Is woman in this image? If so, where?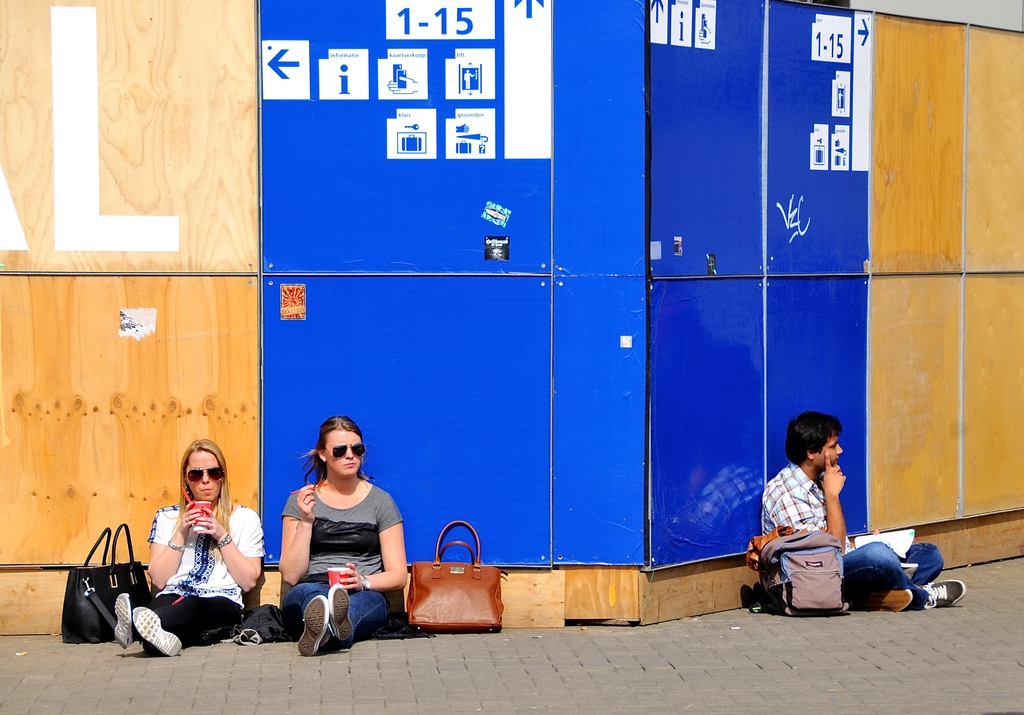
Yes, at x1=271 y1=410 x2=402 y2=646.
